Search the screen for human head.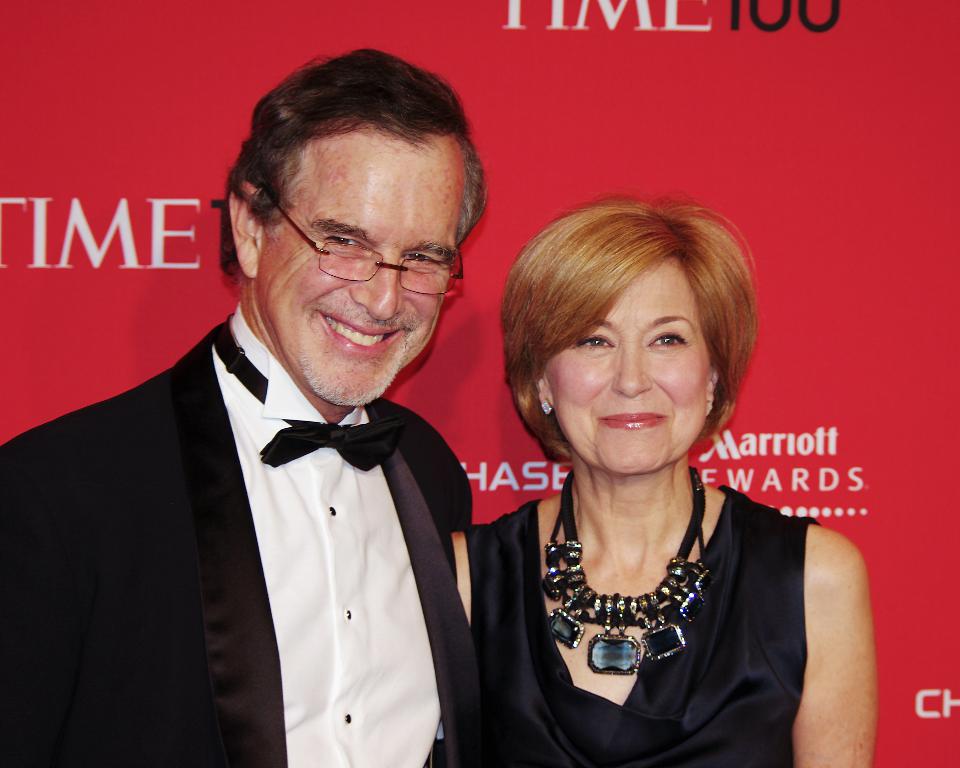
Found at 502:193:760:477.
